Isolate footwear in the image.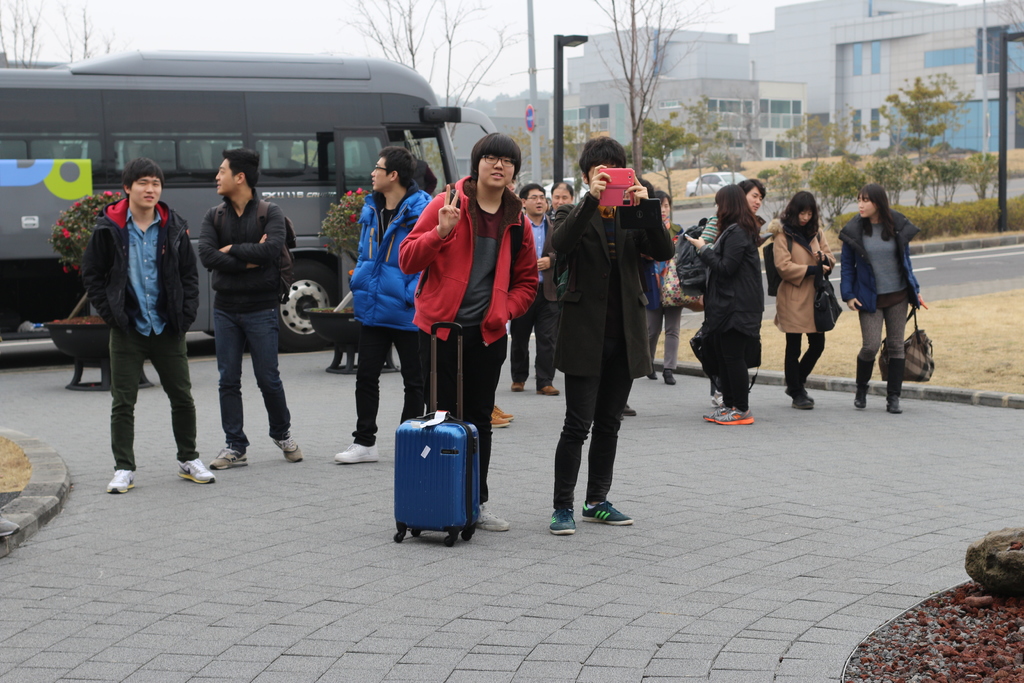
Isolated region: x1=649 y1=362 x2=656 y2=379.
